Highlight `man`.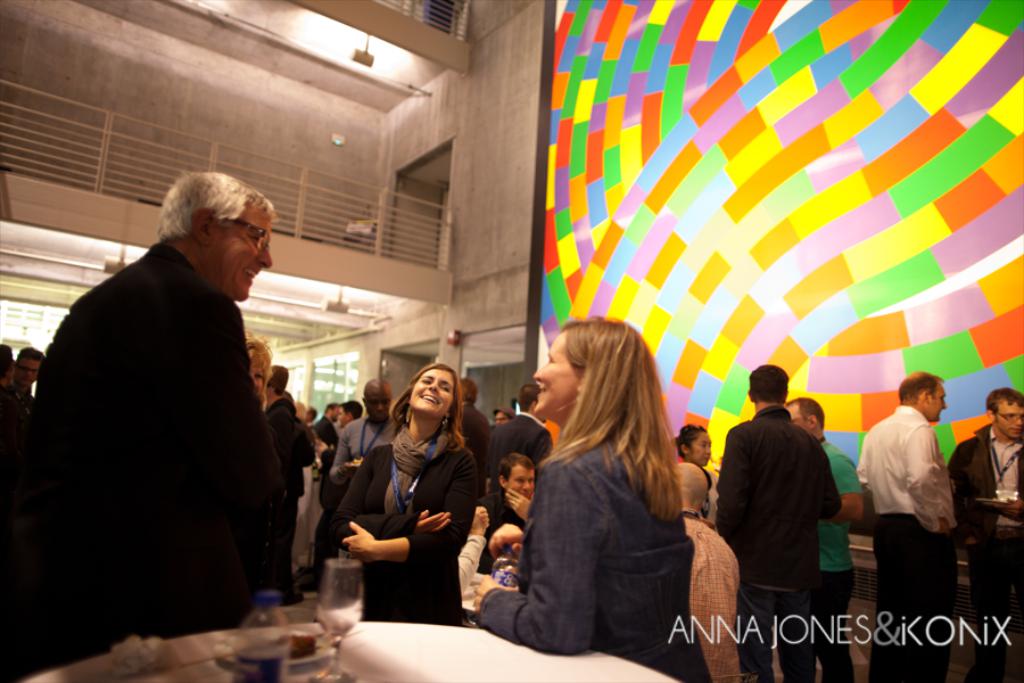
Highlighted region: BBox(7, 168, 303, 682).
